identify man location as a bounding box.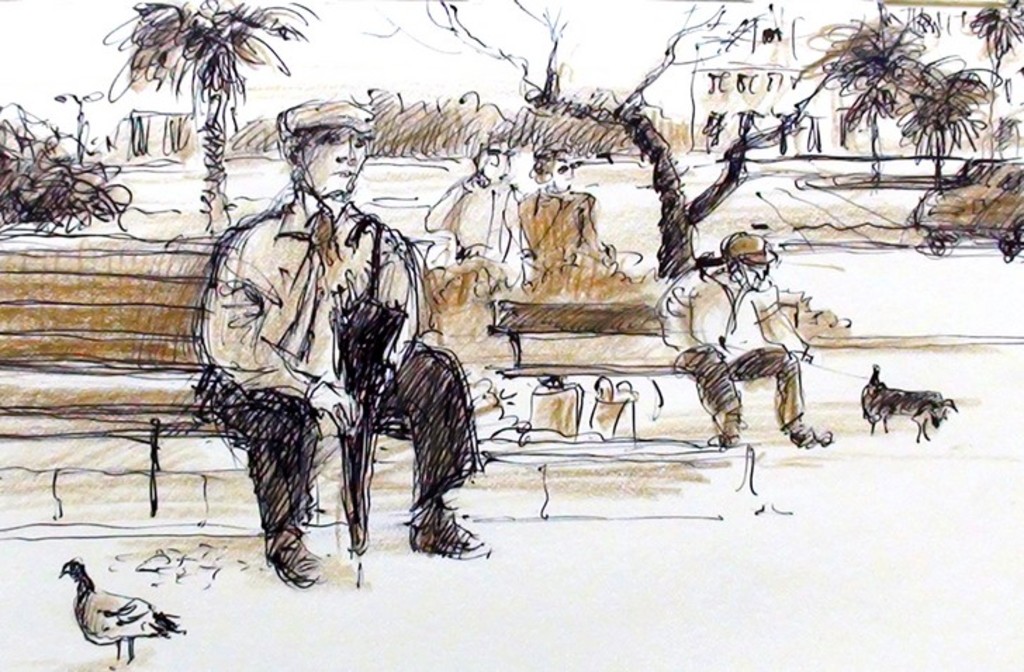
detection(664, 231, 831, 448).
